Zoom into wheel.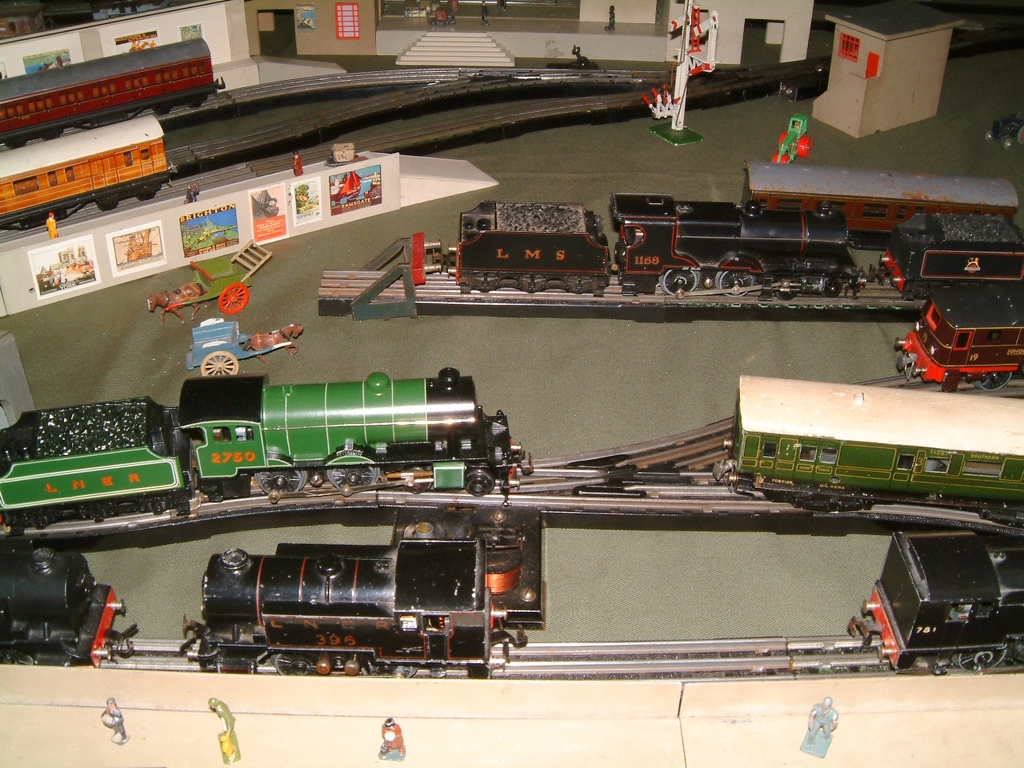
Zoom target: 255,468,304,492.
